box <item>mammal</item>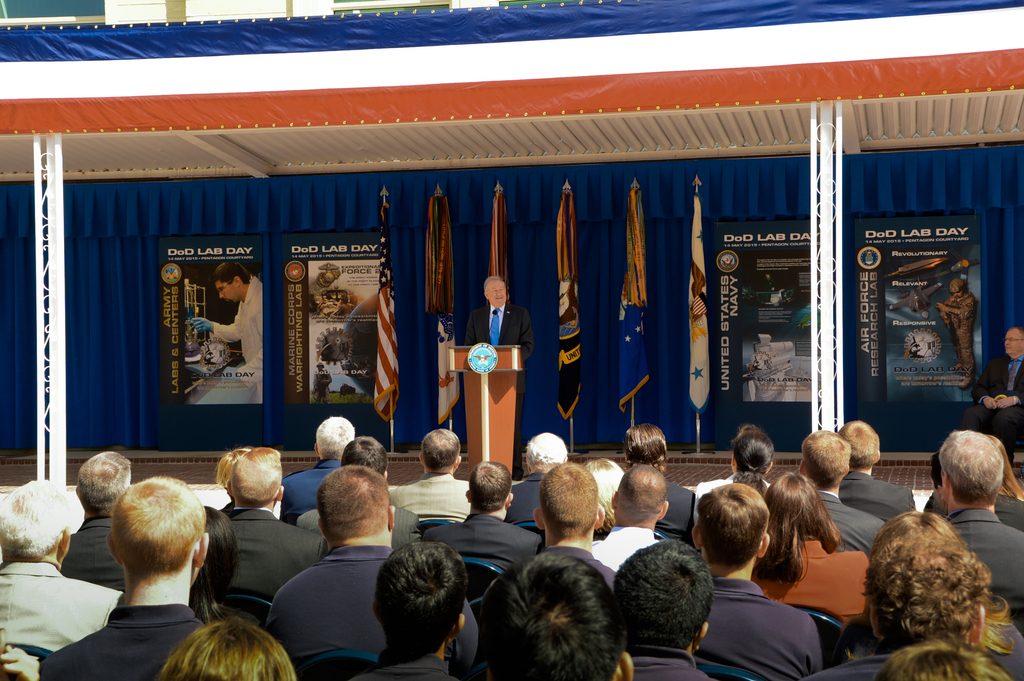
crop(694, 422, 770, 525)
